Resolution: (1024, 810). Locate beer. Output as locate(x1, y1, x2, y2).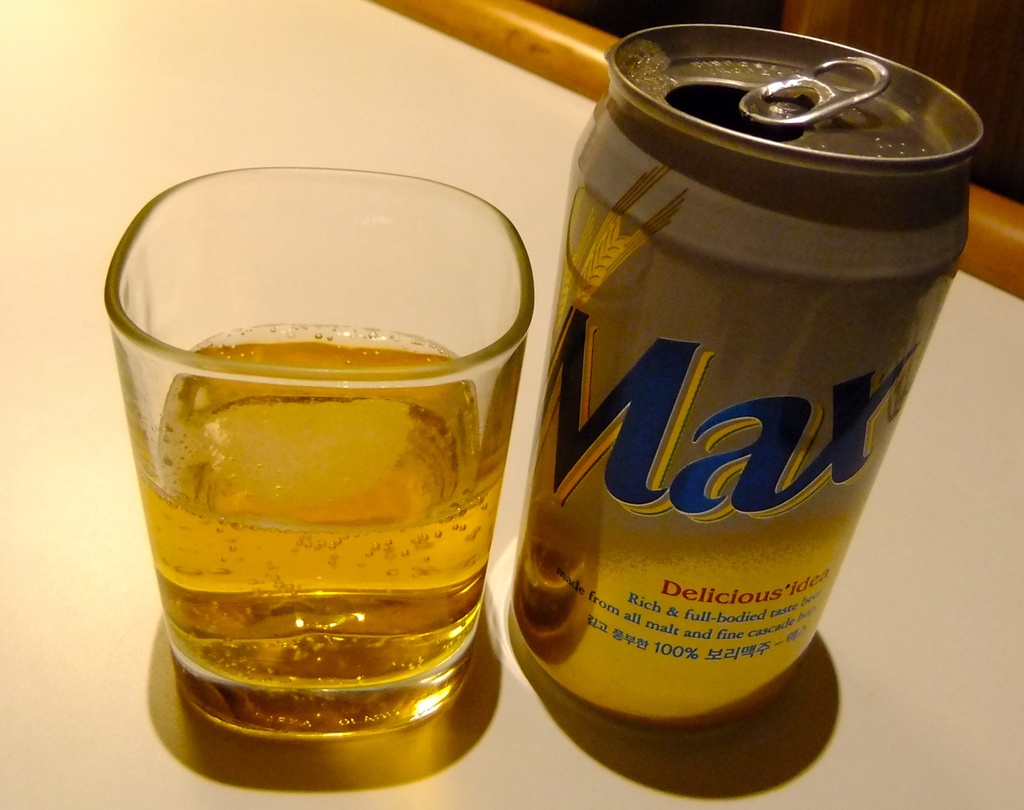
locate(508, 25, 982, 736).
